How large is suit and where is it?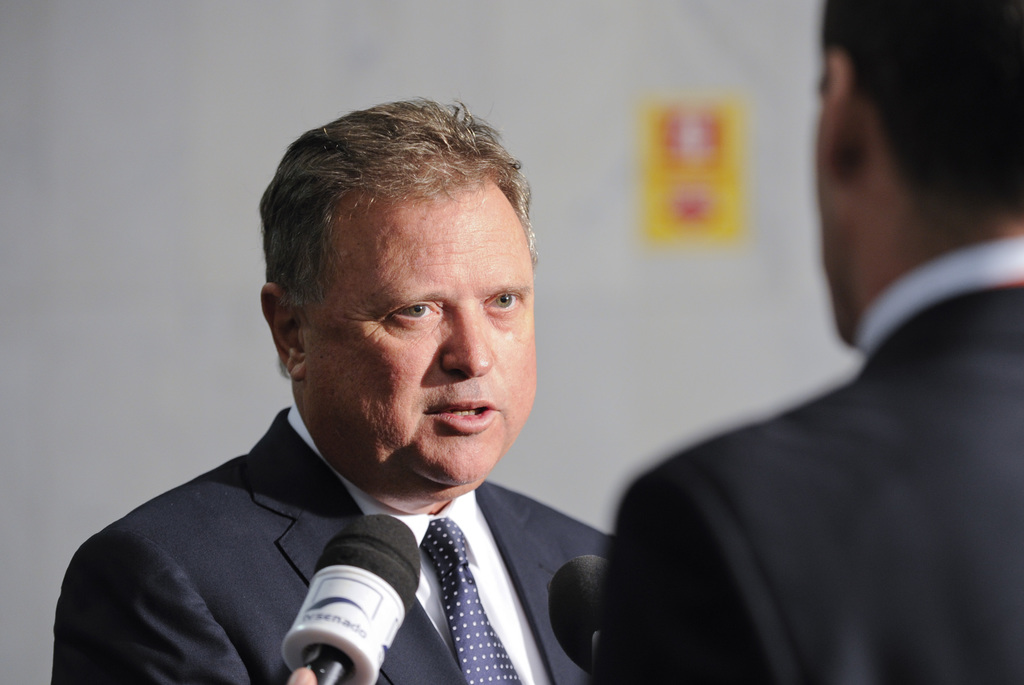
Bounding box: [45,406,614,684].
